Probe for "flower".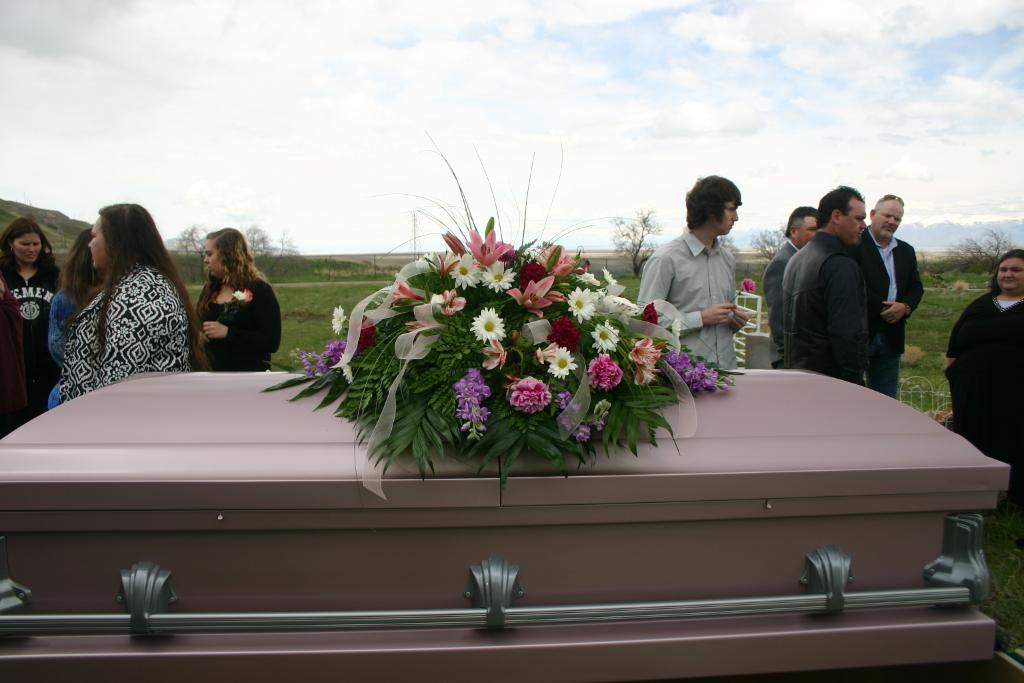
Probe result: box=[426, 249, 457, 281].
